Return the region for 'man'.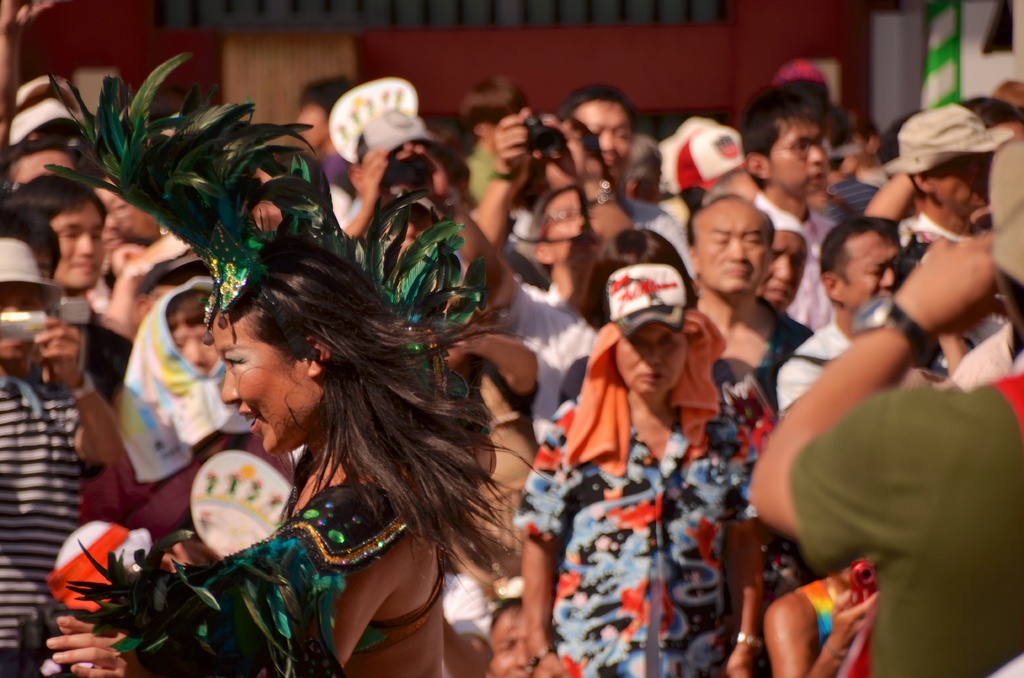
284, 81, 348, 168.
